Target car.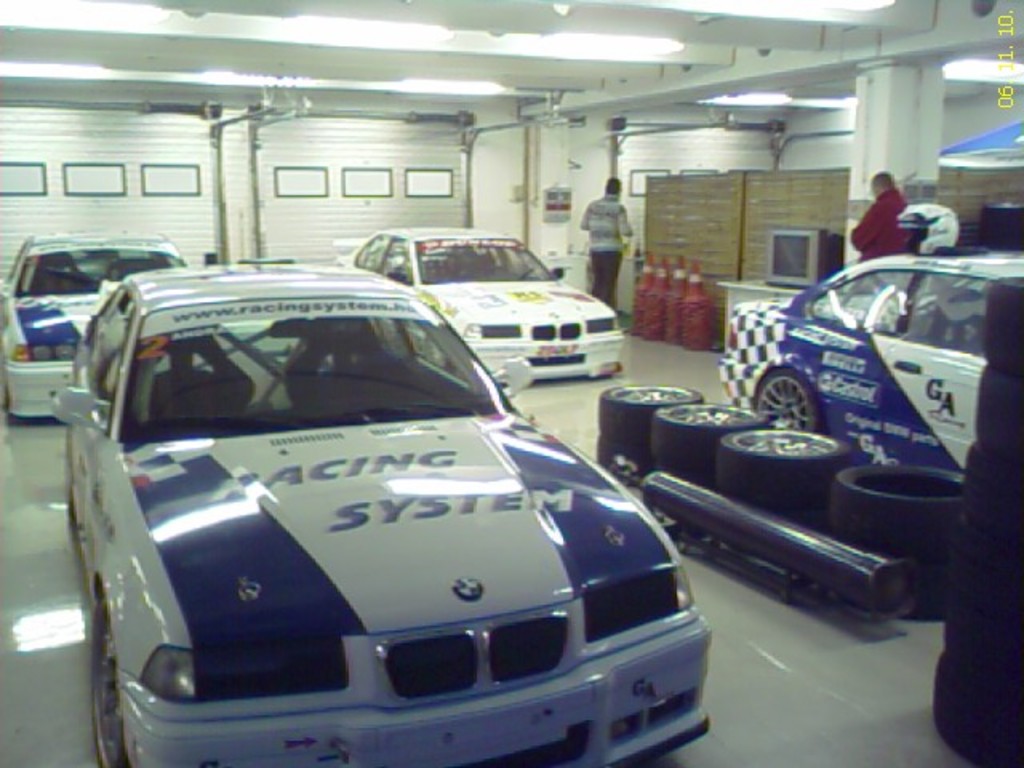
Target region: <box>328,229,632,382</box>.
